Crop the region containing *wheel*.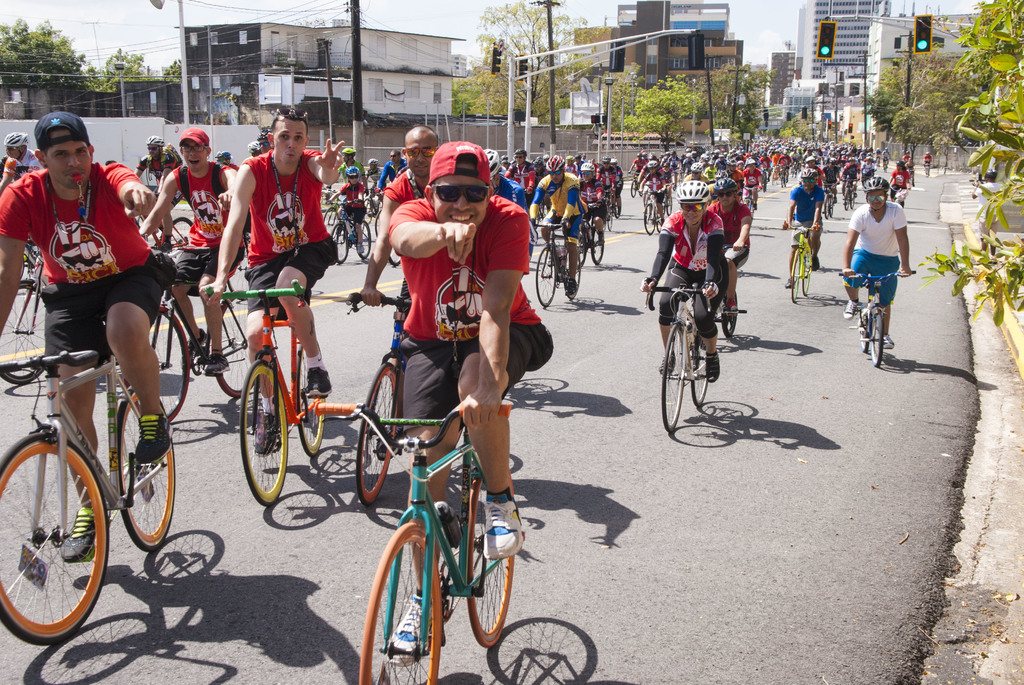
Crop region: locate(744, 196, 755, 216).
